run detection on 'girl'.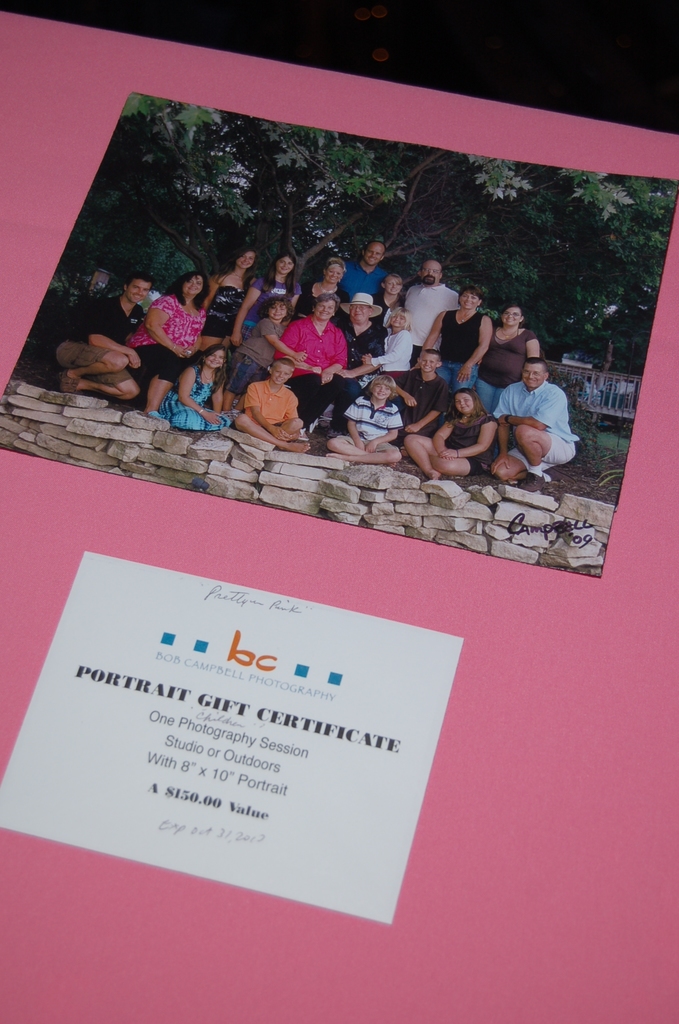
Result: <bbox>290, 257, 348, 323</bbox>.
